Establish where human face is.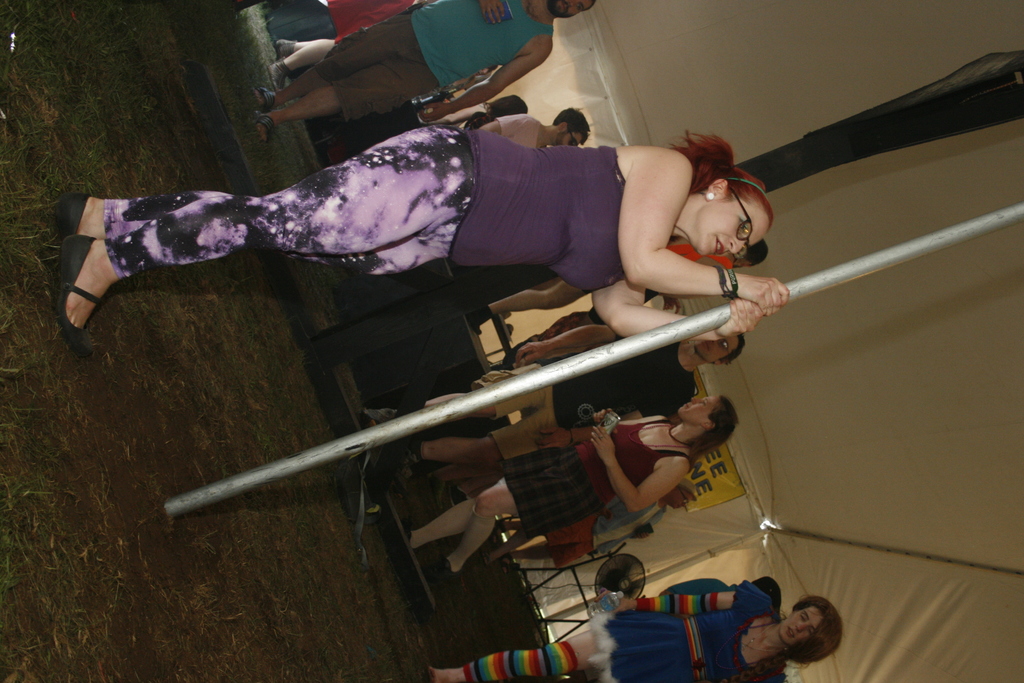
Established at crop(698, 338, 742, 362).
